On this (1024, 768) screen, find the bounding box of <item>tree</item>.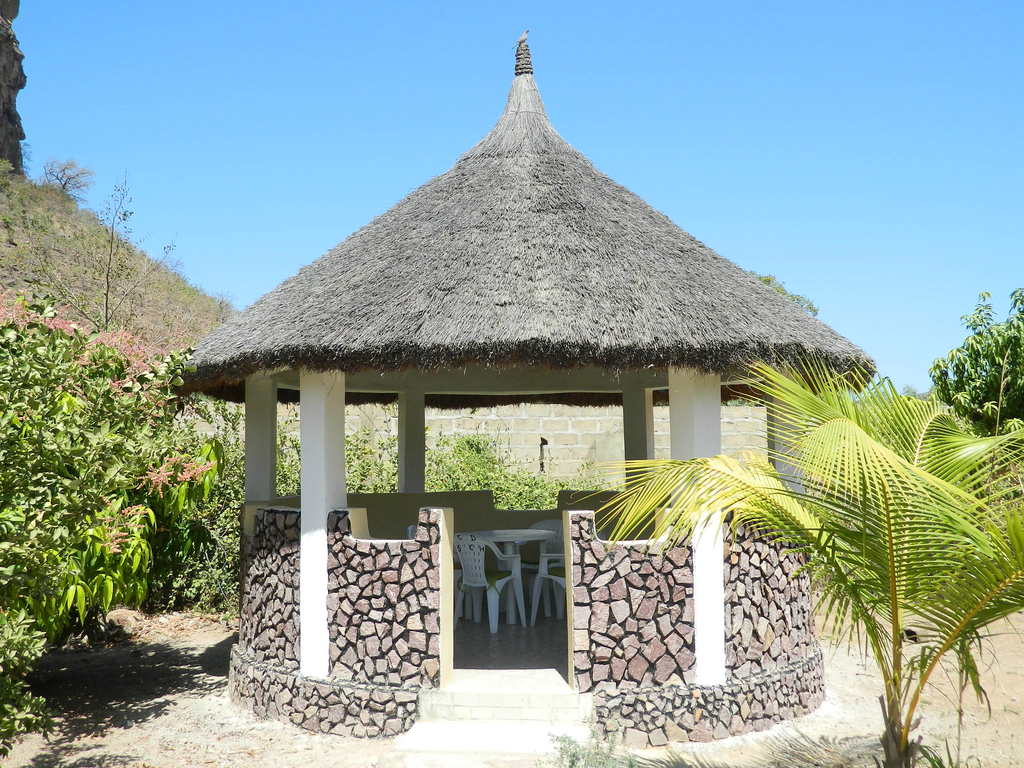
Bounding box: box(946, 284, 1018, 426).
